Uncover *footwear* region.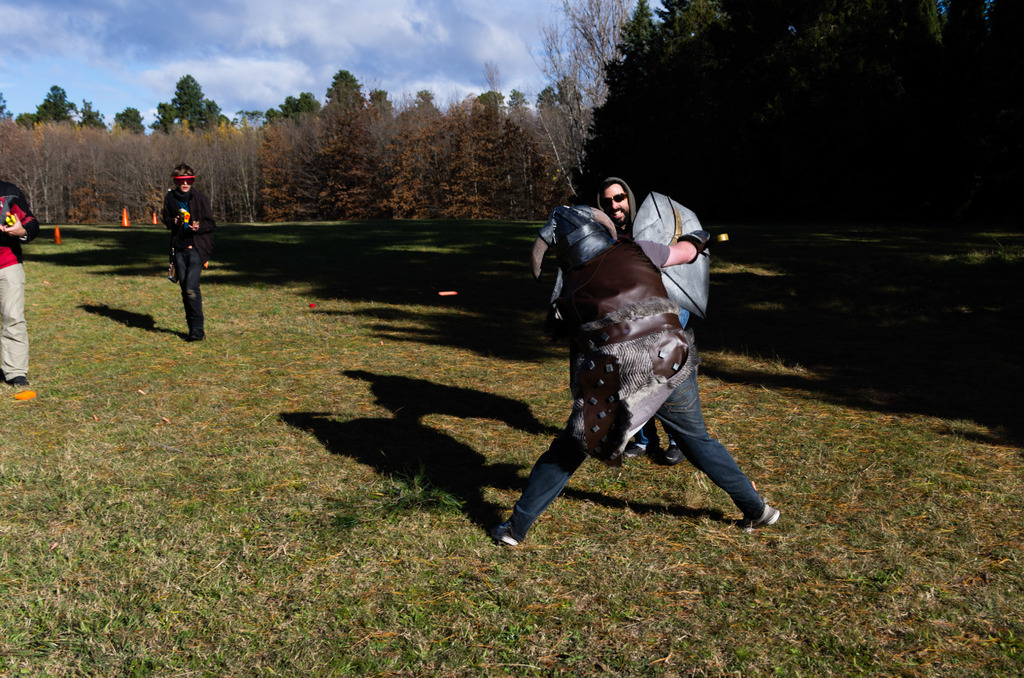
Uncovered: (left=619, top=439, right=644, bottom=456).
